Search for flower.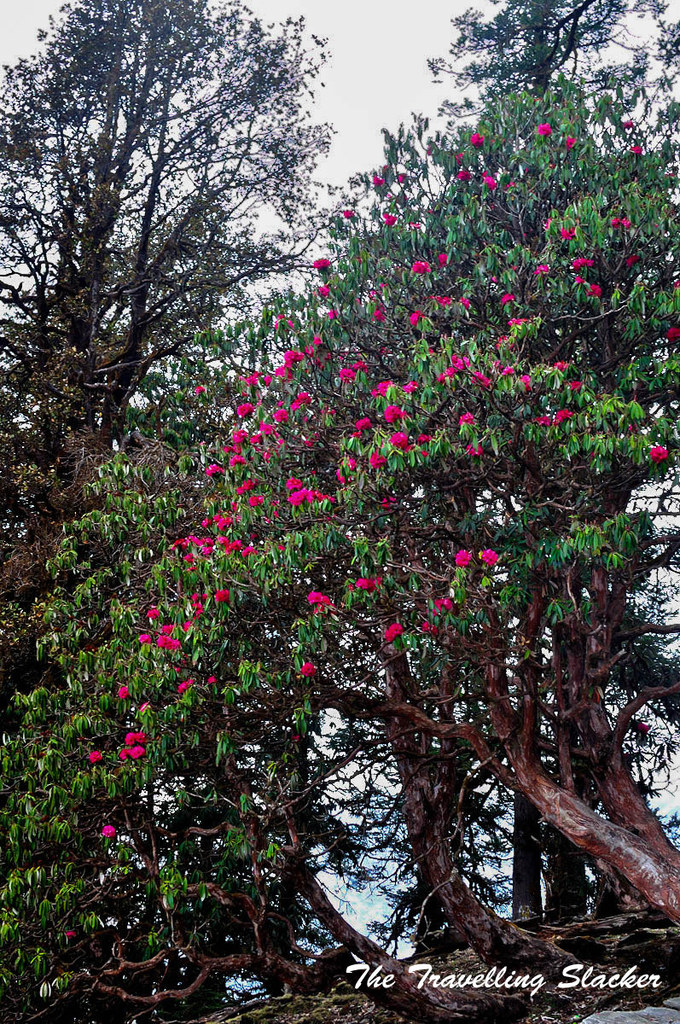
Found at x1=456 y1=166 x2=470 y2=180.
